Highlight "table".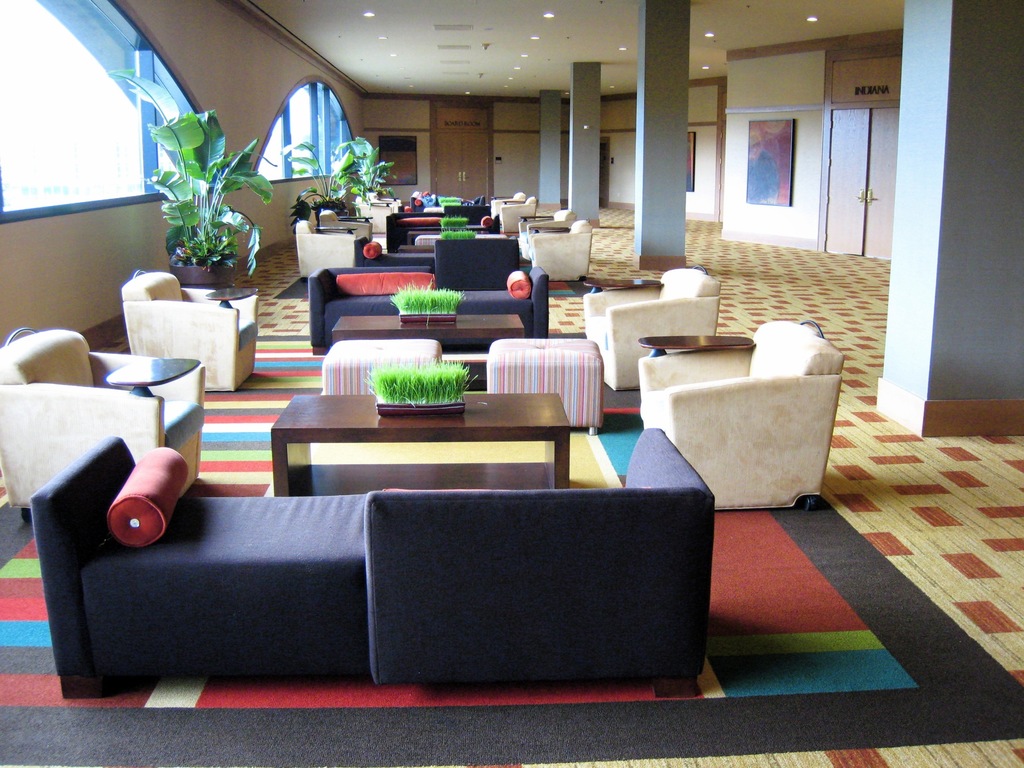
Highlighted region: region(408, 229, 451, 241).
